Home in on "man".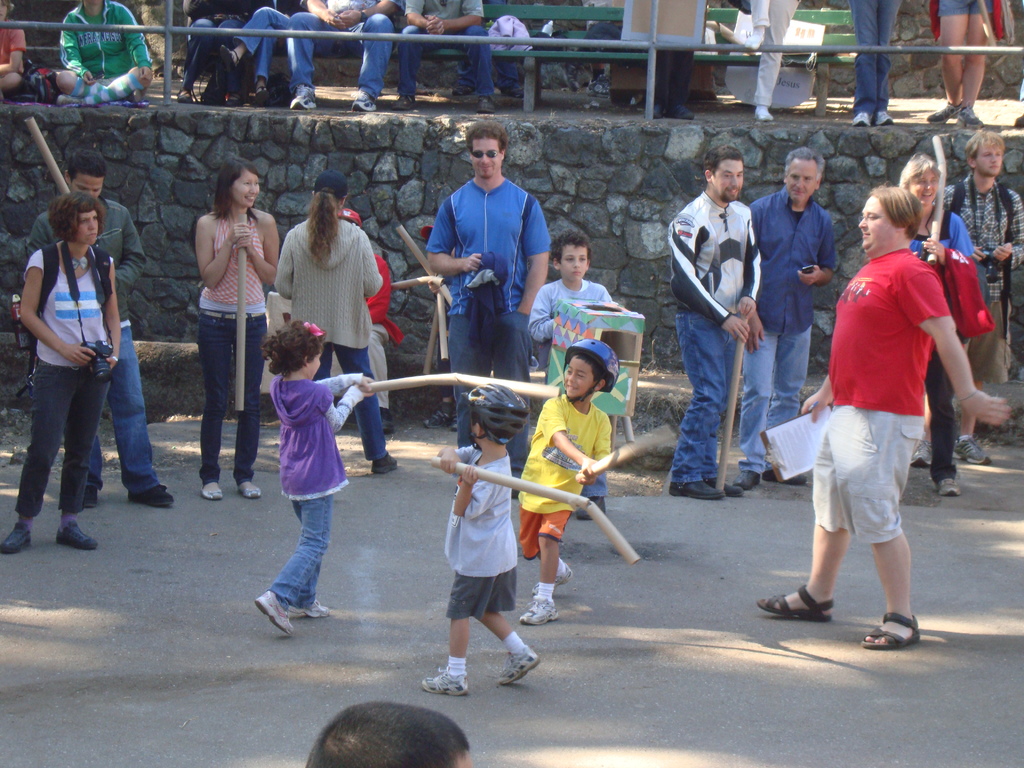
Homed in at {"x1": 282, "y1": 0, "x2": 398, "y2": 114}.
